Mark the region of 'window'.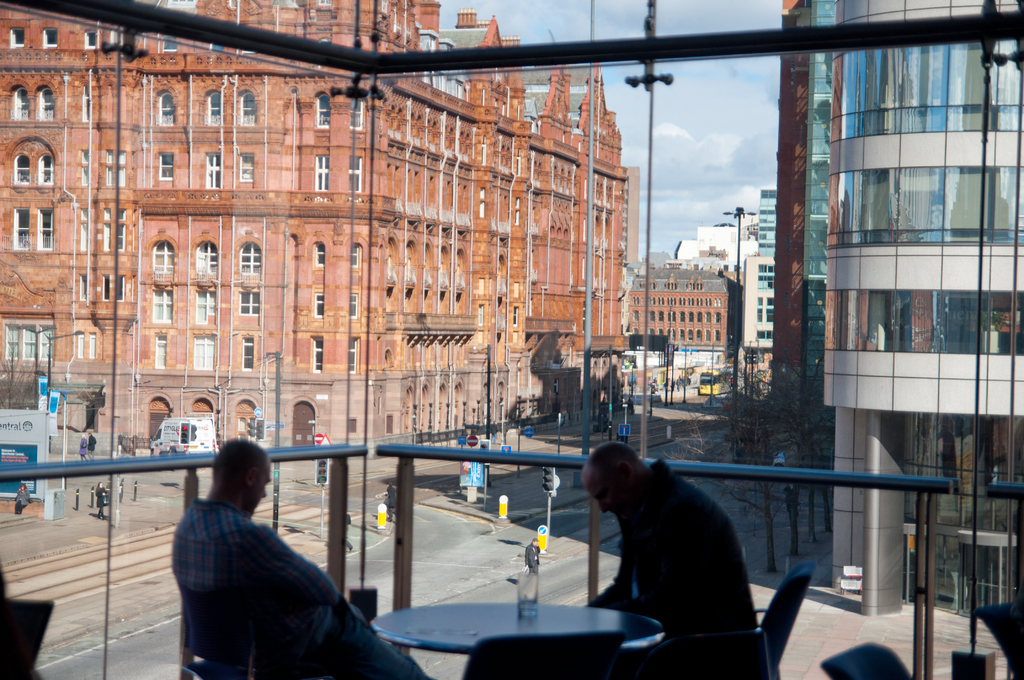
Region: (left=42, top=150, right=52, bottom=184).
